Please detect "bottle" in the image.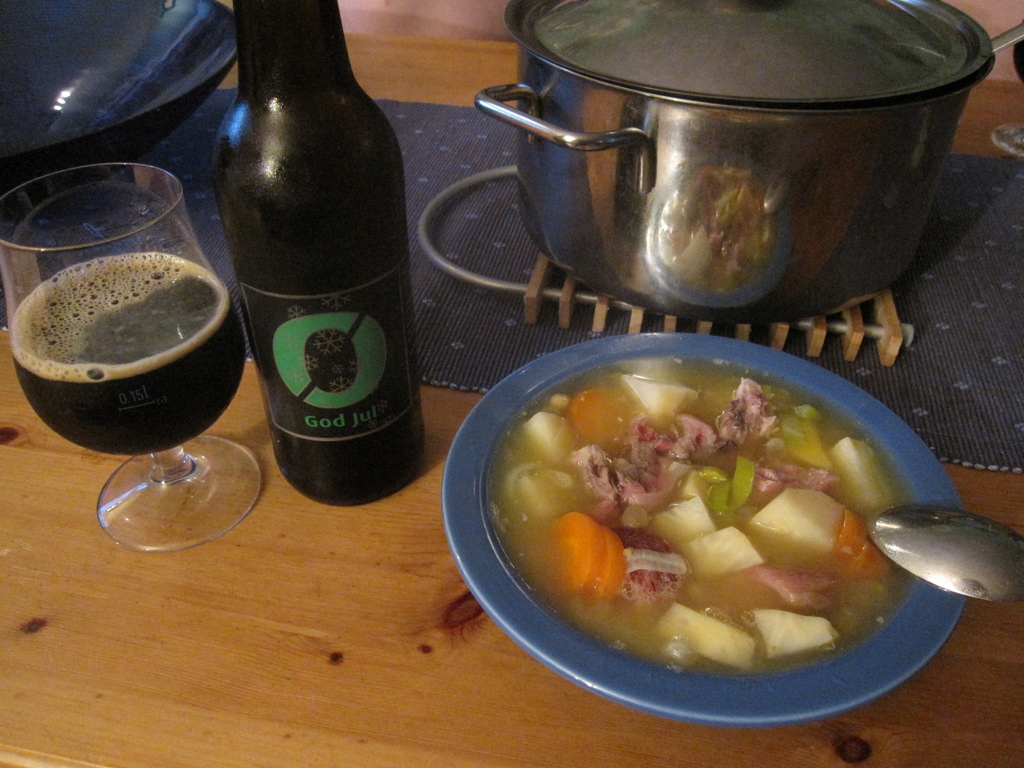
211 0 426 509.
